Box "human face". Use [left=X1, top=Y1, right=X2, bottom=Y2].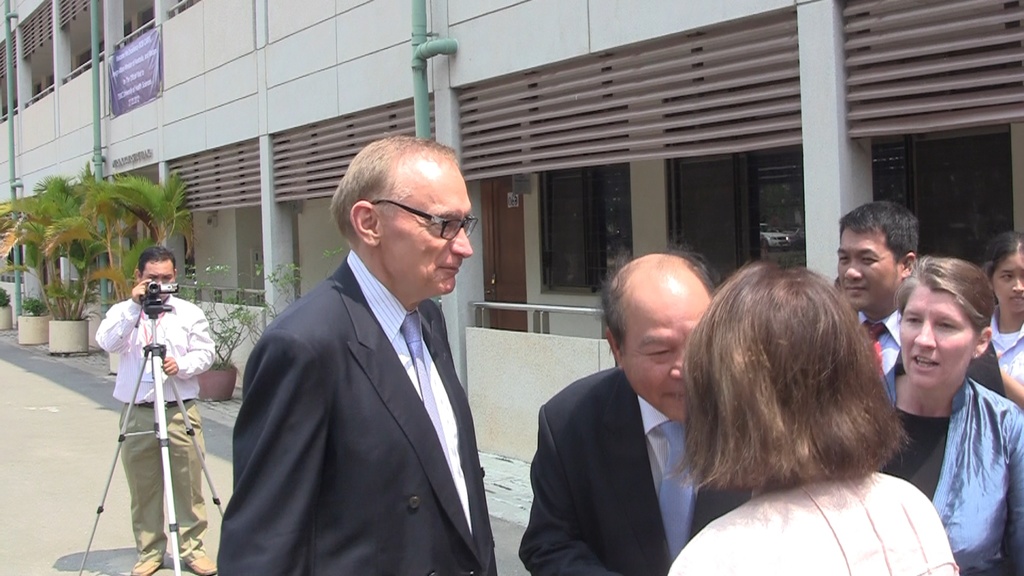
[left=622, top=266, right=717, bottom=422].
